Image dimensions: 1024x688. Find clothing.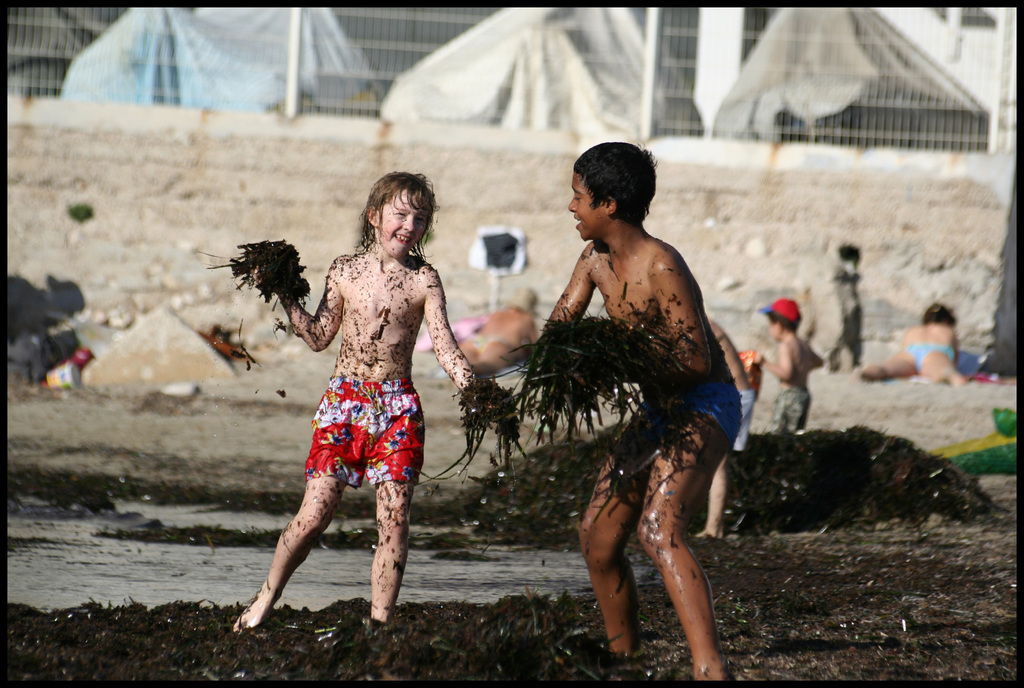
{"left": 756, "top": 390, "right": 800, "bottom": 436}.
